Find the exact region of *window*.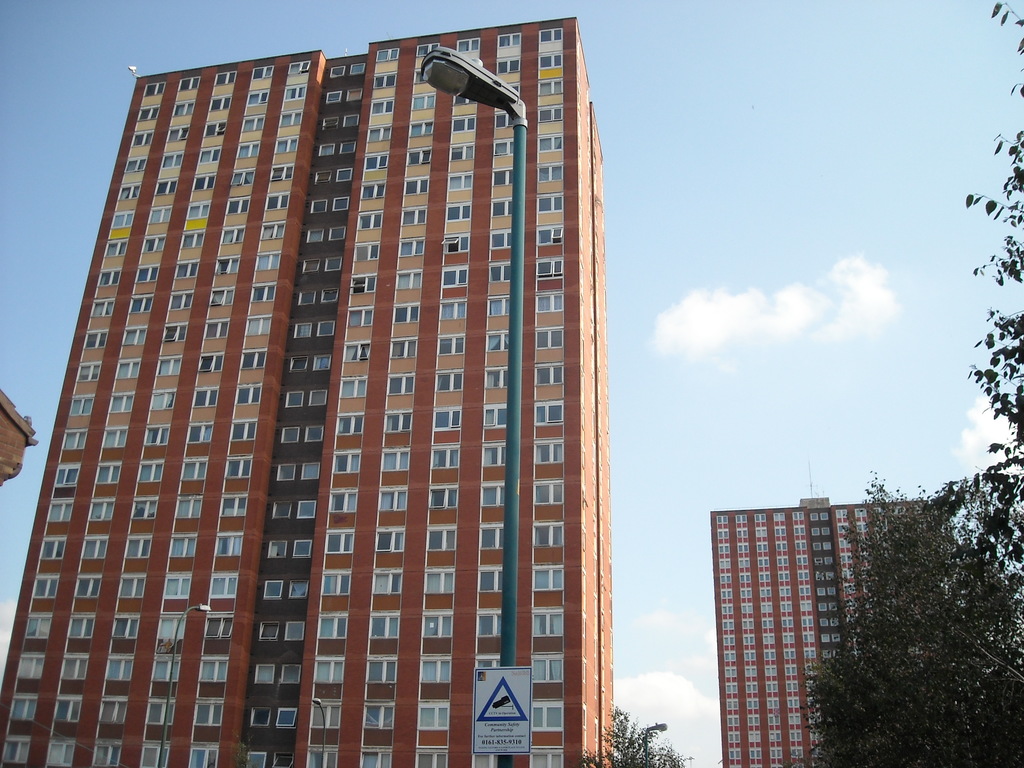
Exact region: <region>226, 196, 252, 214</region>.
